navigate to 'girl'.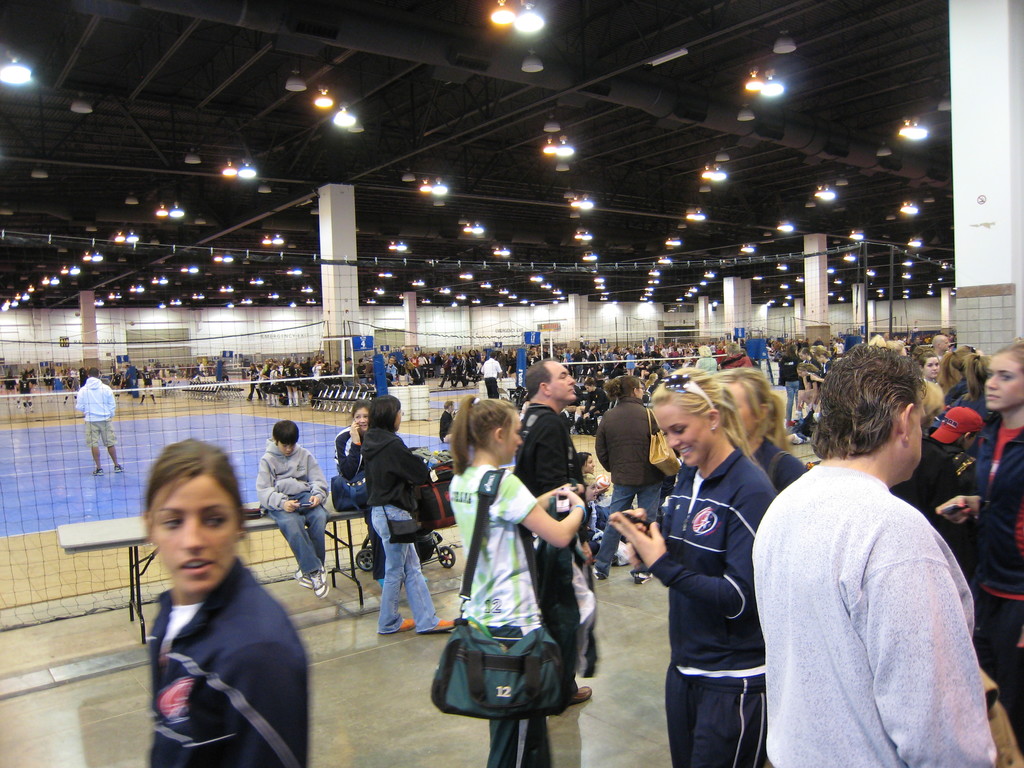
Navigation target: l=604, t=365, r=774, b=767.
